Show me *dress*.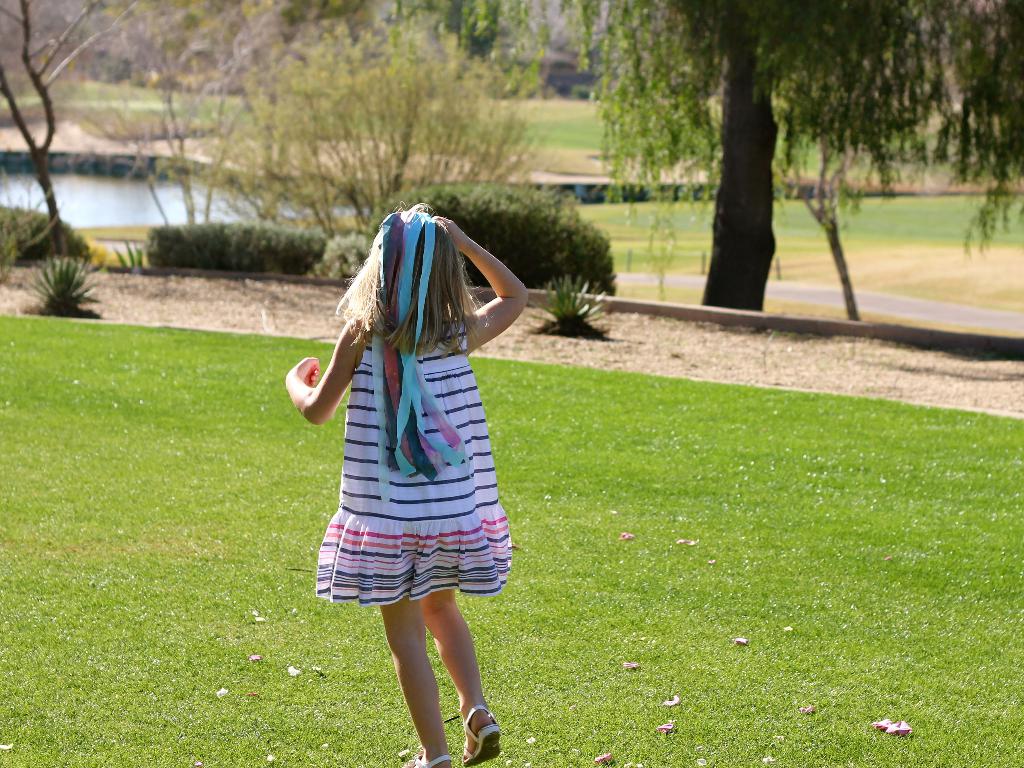
*dress* is here: 319,320,518,600.
